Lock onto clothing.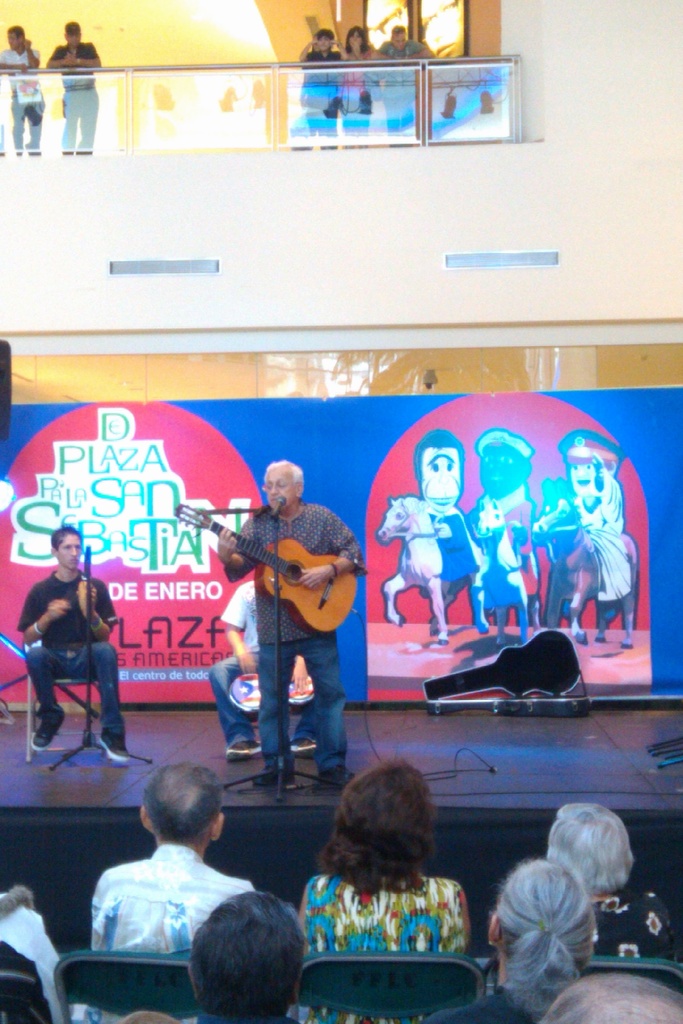
Locked: region(313, 858, 480, 1015).
